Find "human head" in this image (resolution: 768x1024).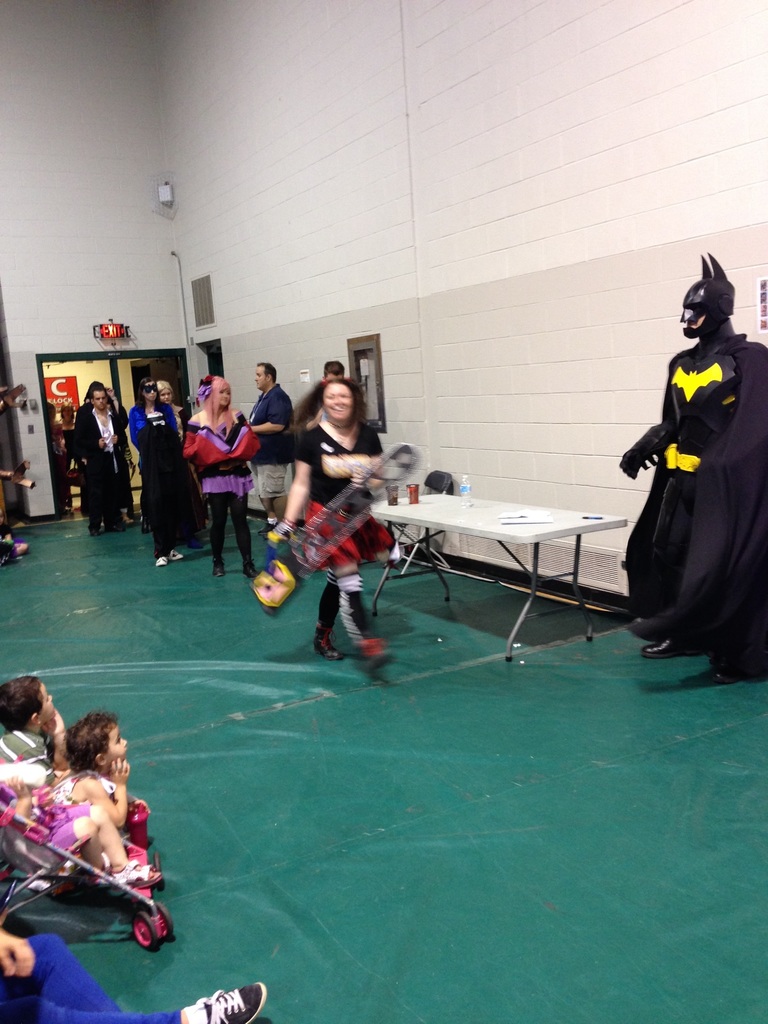
[x1=139, y1=378, x2=158, y2=404].
